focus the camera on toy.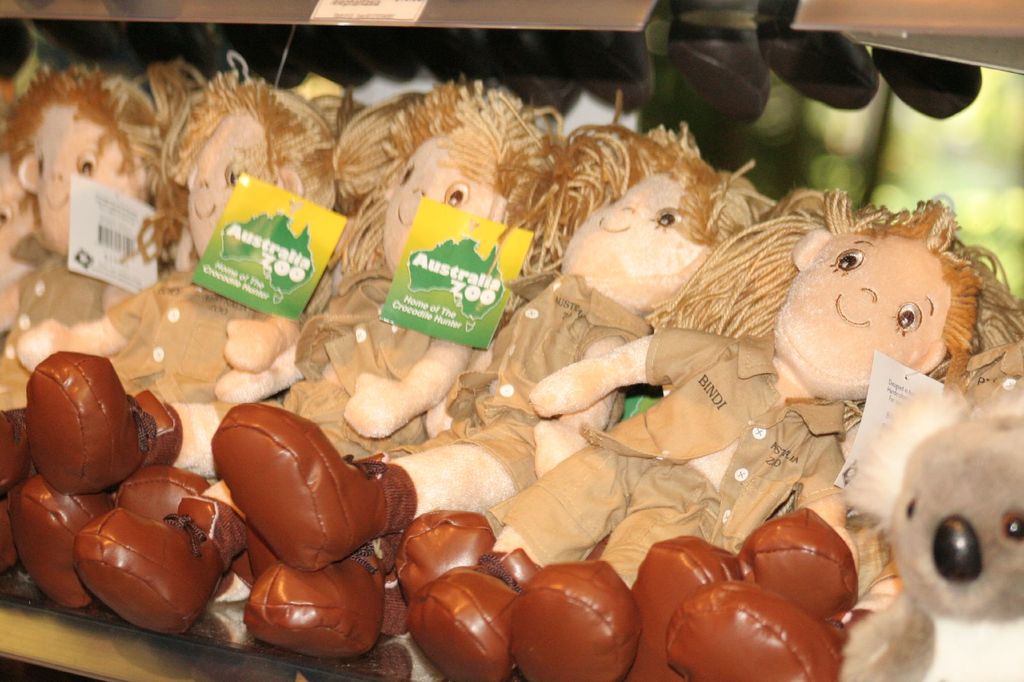
Focus region: <bbox>836, 373, 1023, 681</bbox>.
